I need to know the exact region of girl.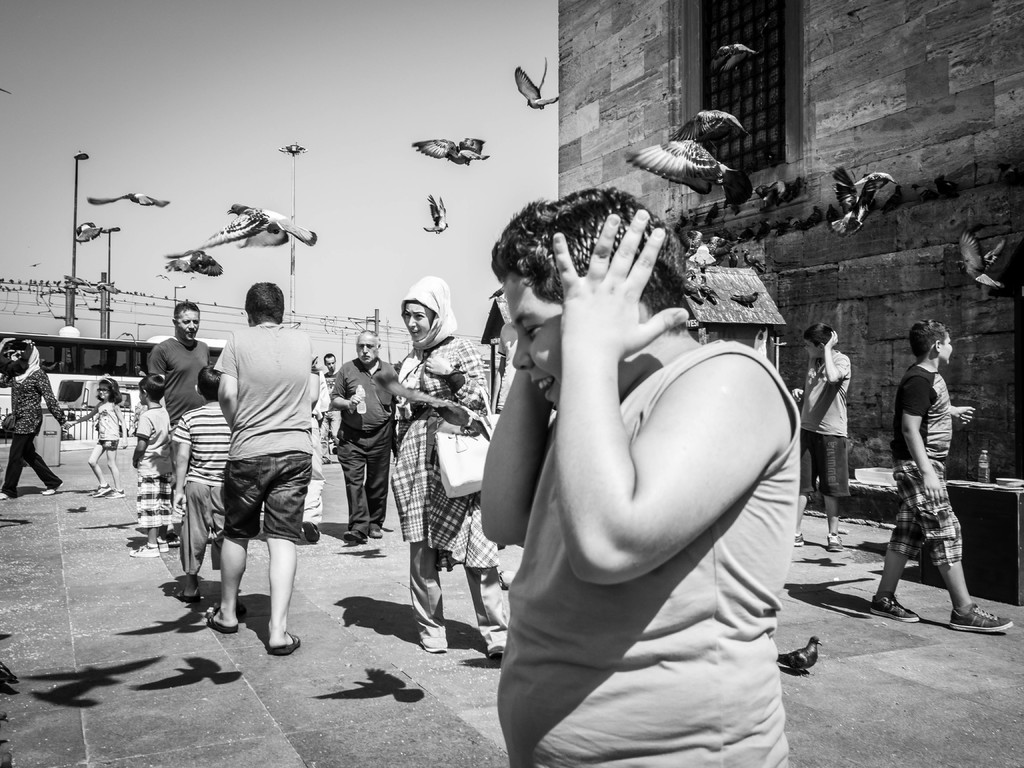
Region: locate(386, 271, 514, 664).
